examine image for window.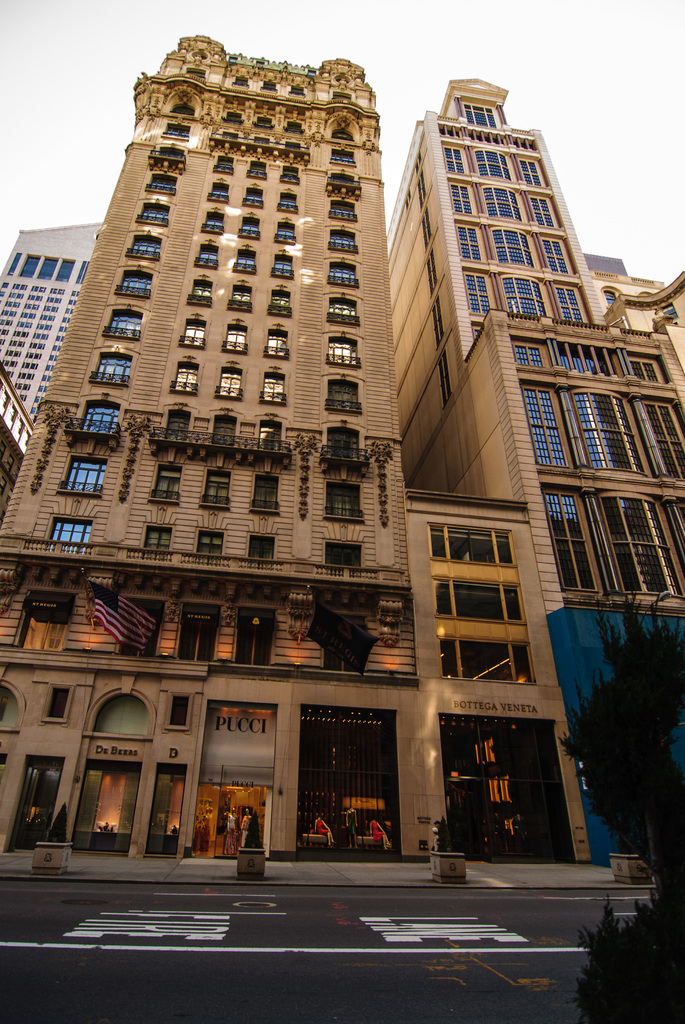
Examination result: pyautogui.locateOnScreen(252, 472, 281, 512).
